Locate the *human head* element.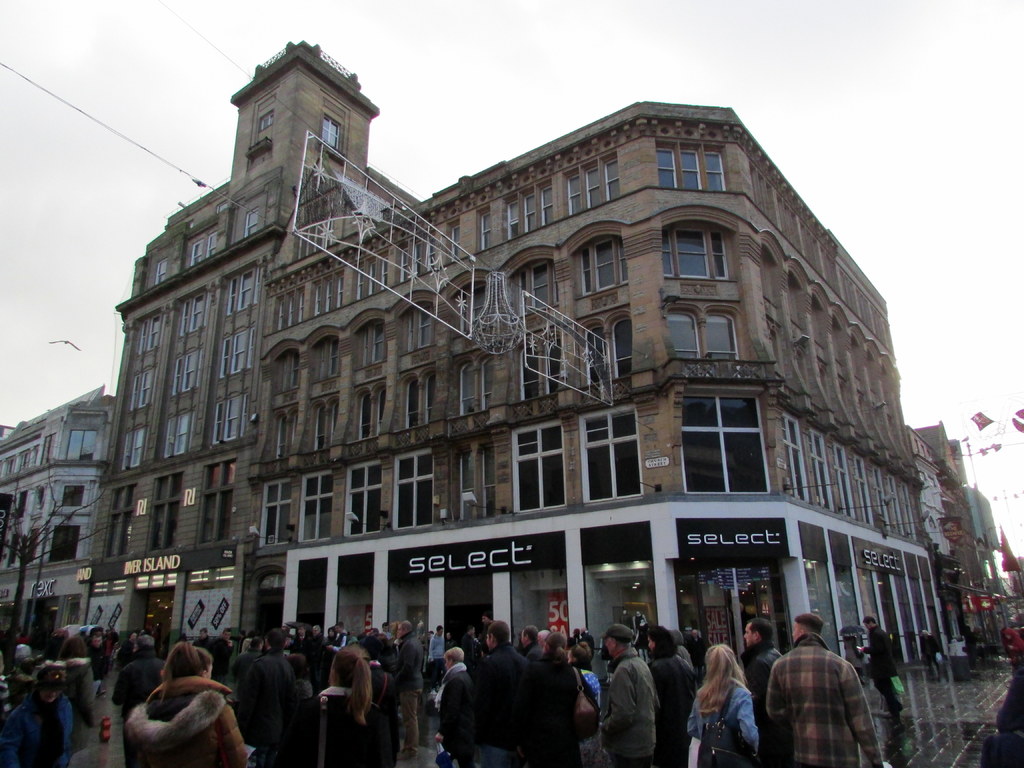
Element bbox: [645, 622, 675, 653].
